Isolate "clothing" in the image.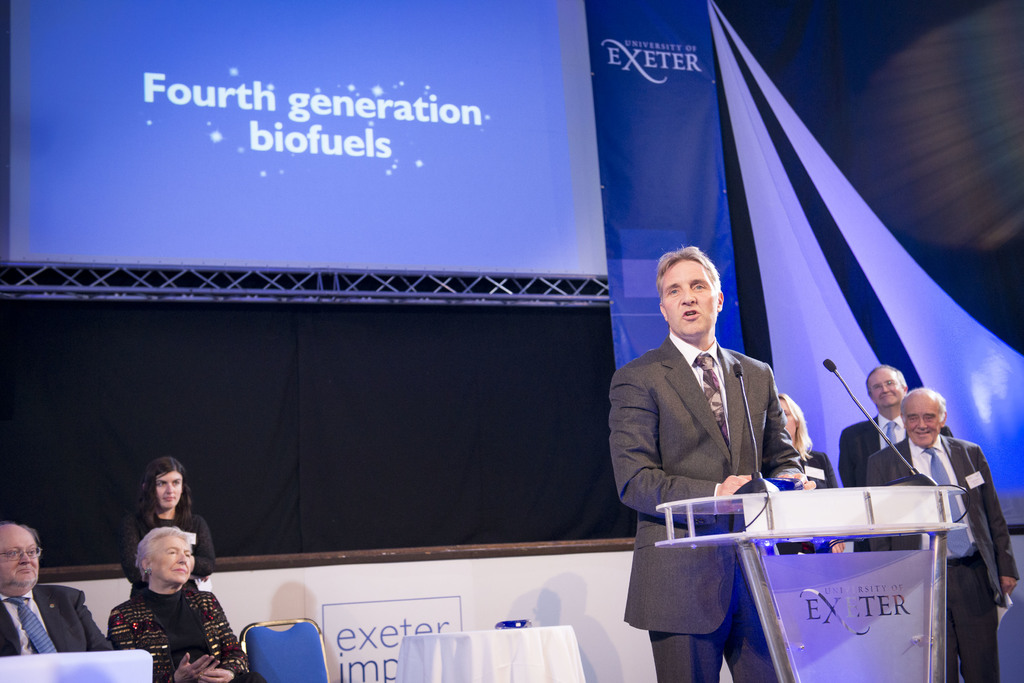
Isolated region: 841, 408, 959, 499.
